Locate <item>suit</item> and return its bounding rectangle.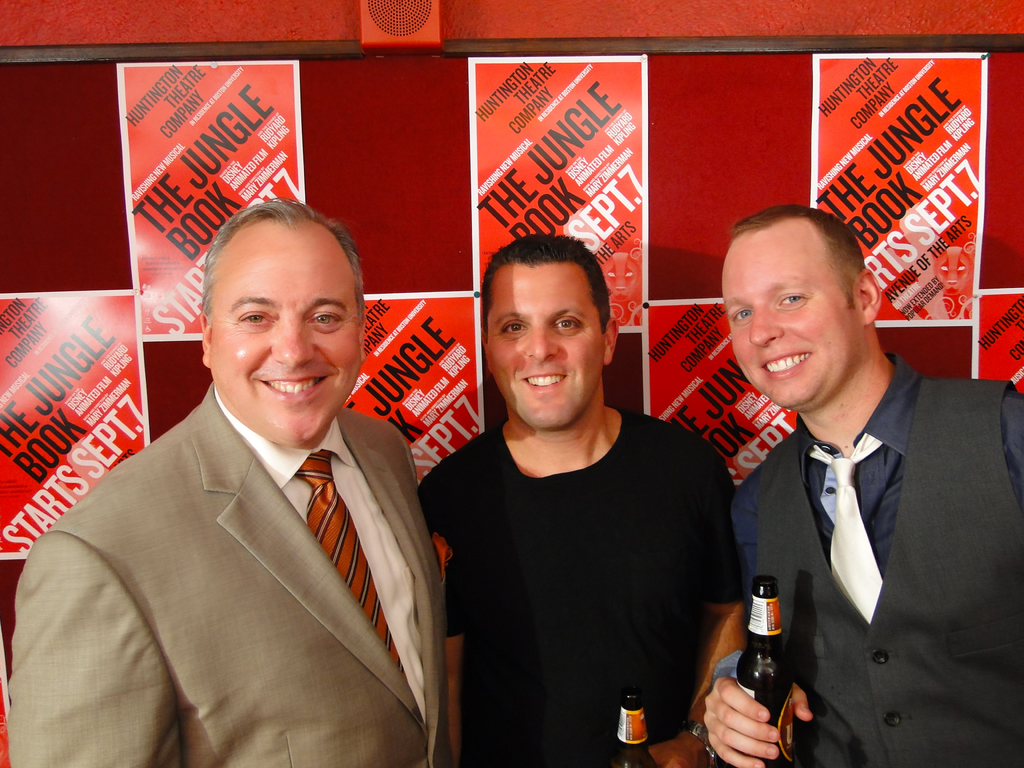
Rect(4, 260, 473, 767).
